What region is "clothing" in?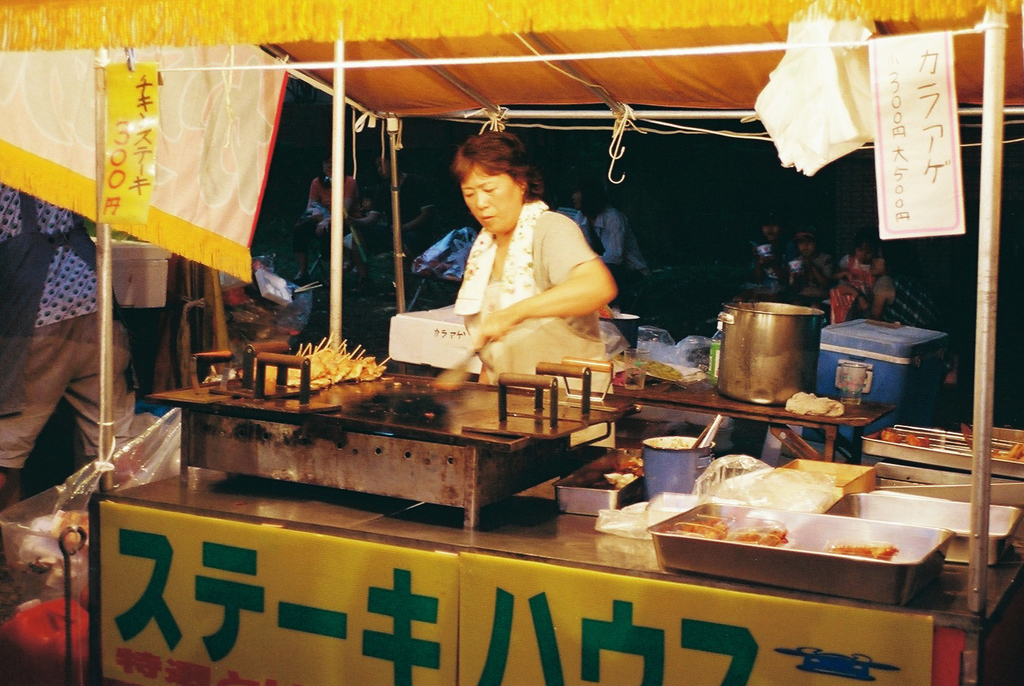
rect(881, 274, 945, 335).
